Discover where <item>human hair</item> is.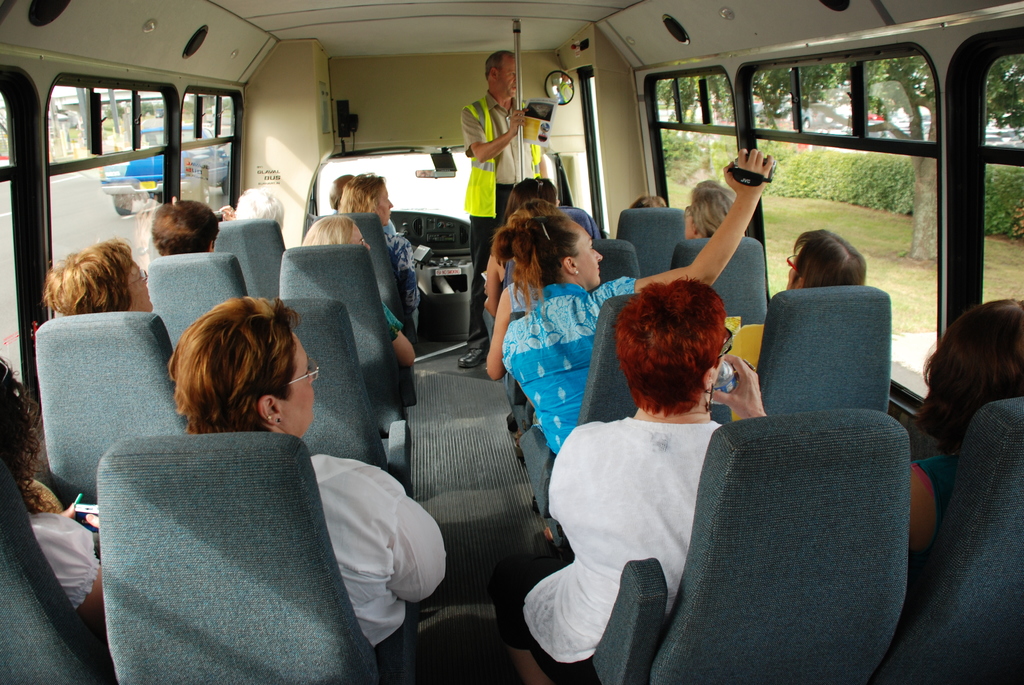
Discovered at locate(147, 198, 220, 257).
